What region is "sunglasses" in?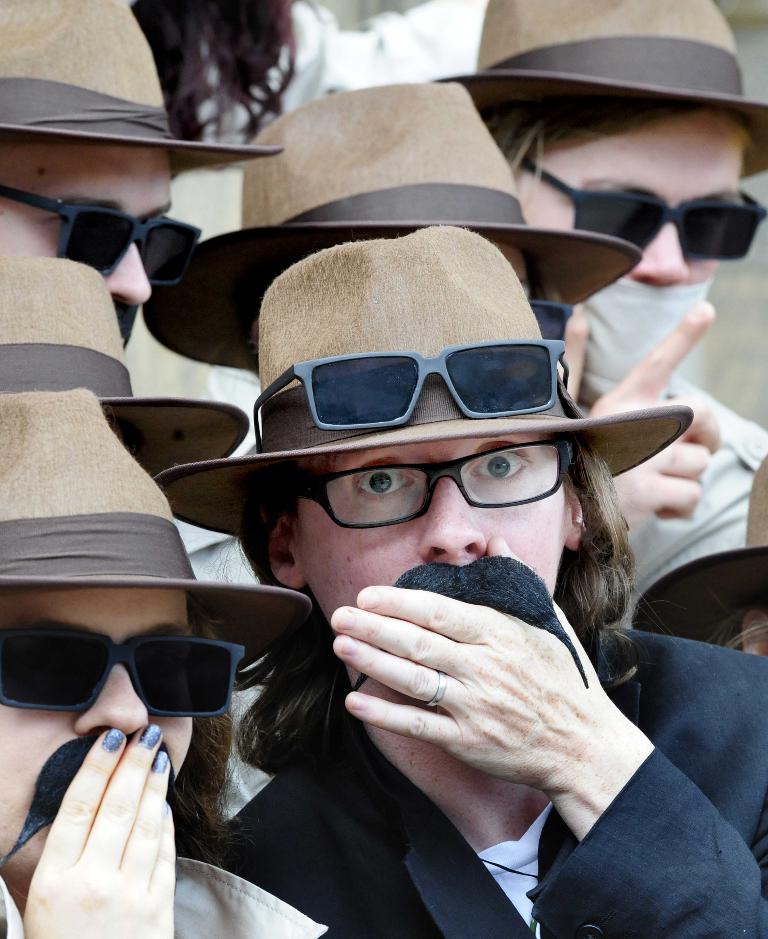
x1=258 y1=343 x2=572 y2=450.
